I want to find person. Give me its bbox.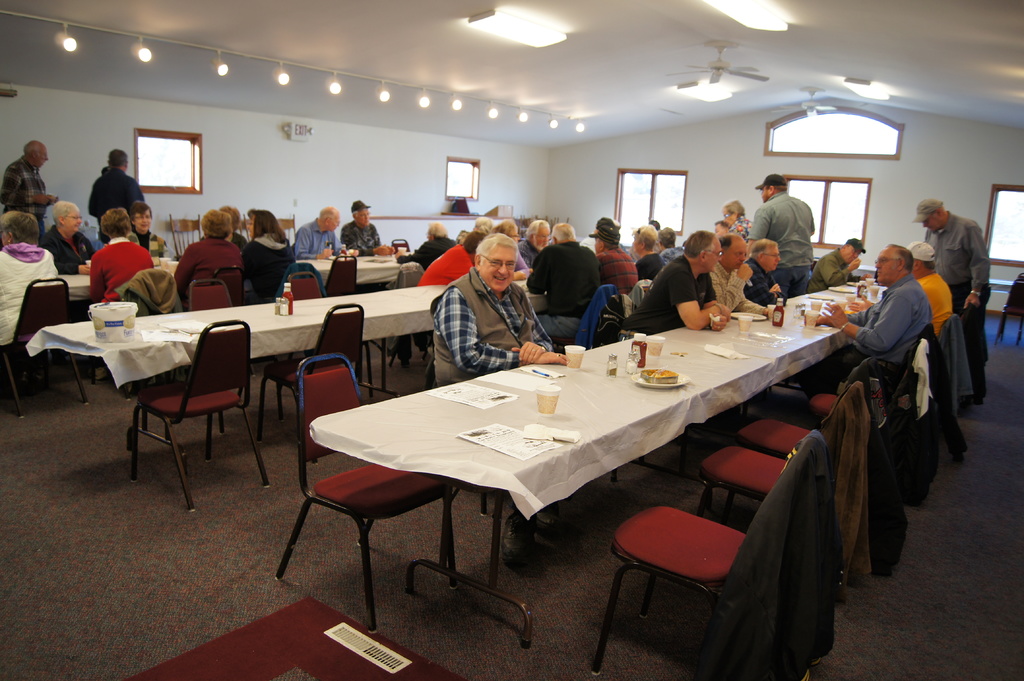
box(906, 236, 963, 340).
